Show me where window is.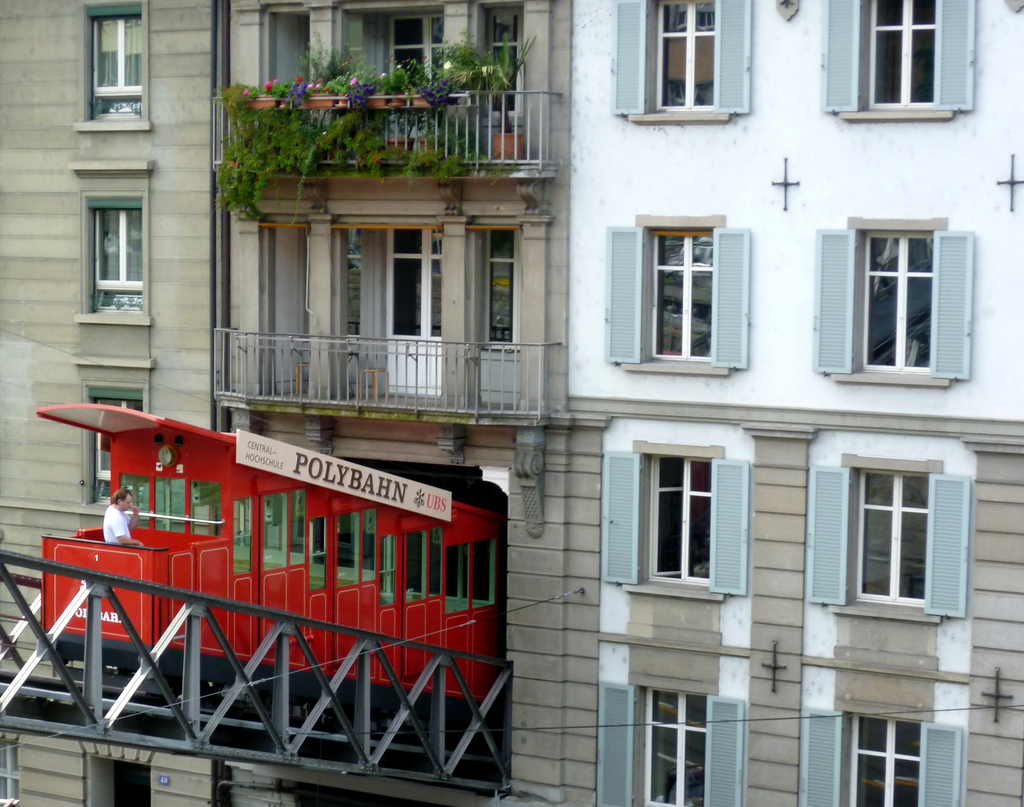
window is at select_region(799, 709, 964, 806).
